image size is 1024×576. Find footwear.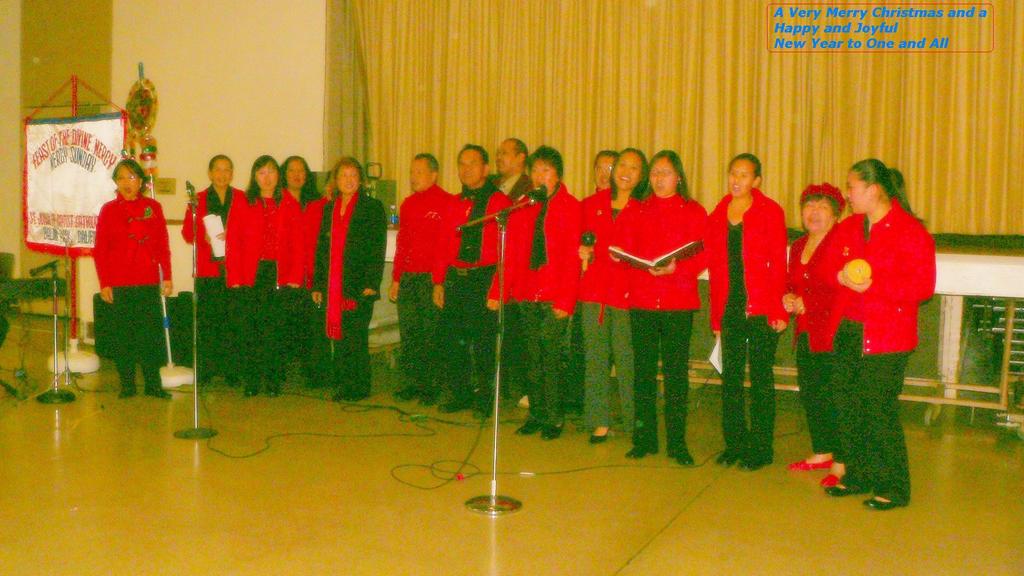
[740, 457, 778, 473].
